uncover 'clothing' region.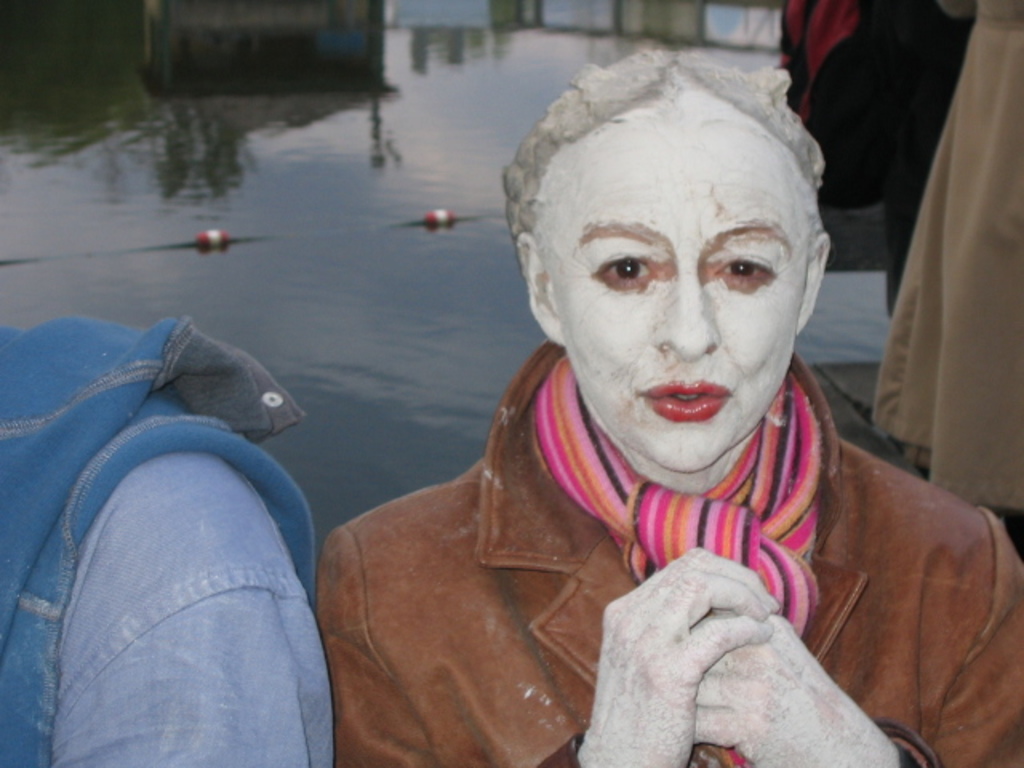
Uncovered: {"left": 309, "top": 334, "right": 1016, "bottom": 762}.
